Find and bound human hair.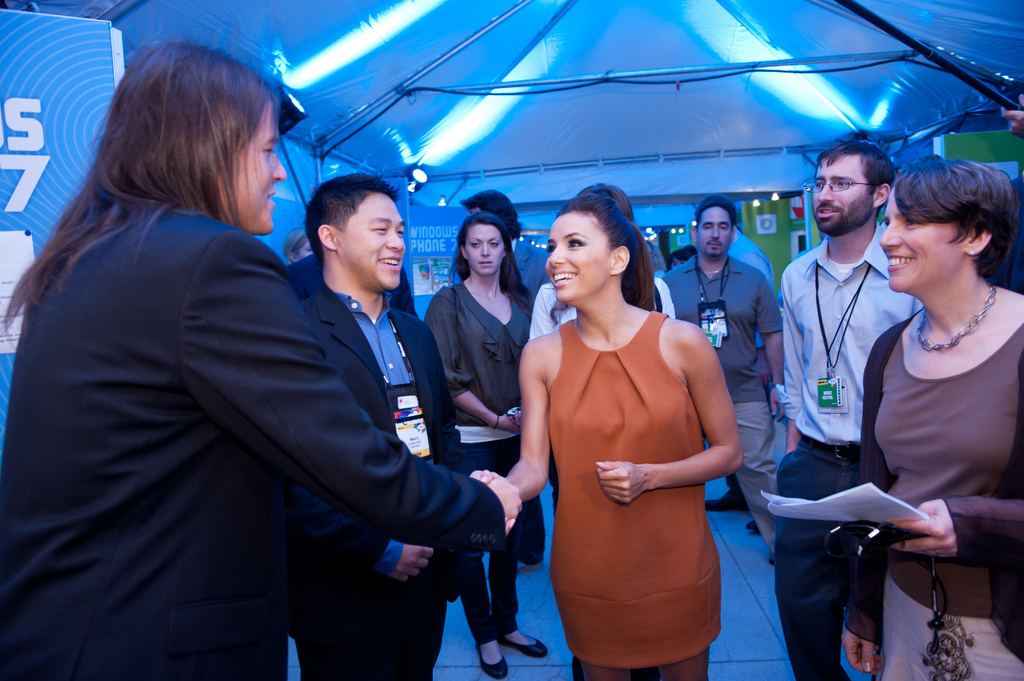
Bound: 556, 193, 659, 312.
